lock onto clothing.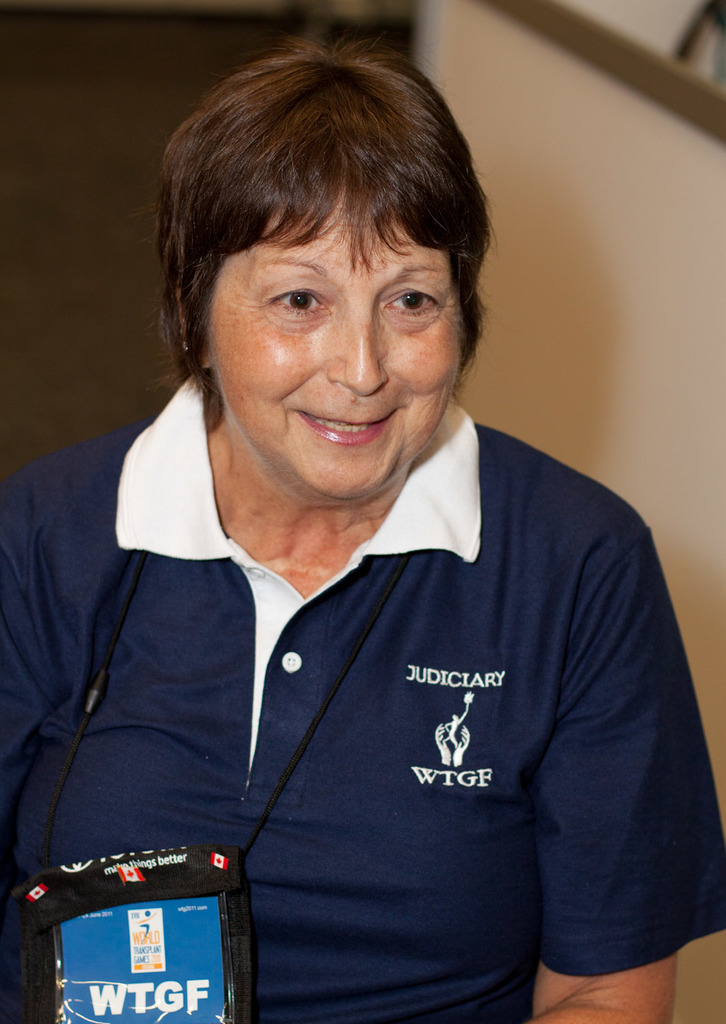
Locked: 50,372,712,1018.
